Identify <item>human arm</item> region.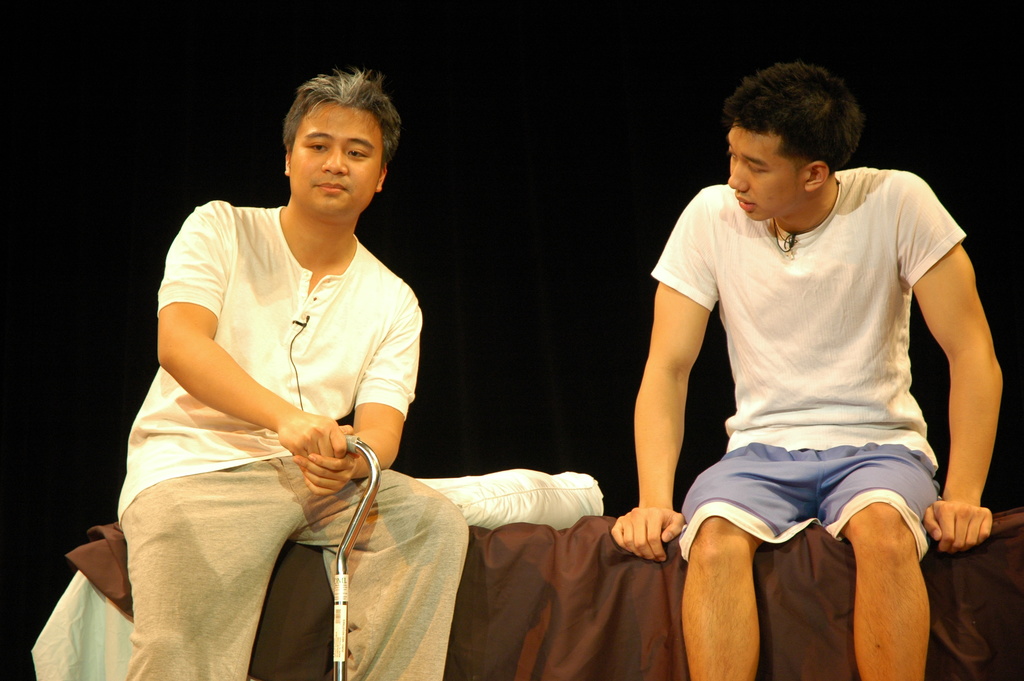
Region: [left=152, top=208, right=351, bottom=455].
